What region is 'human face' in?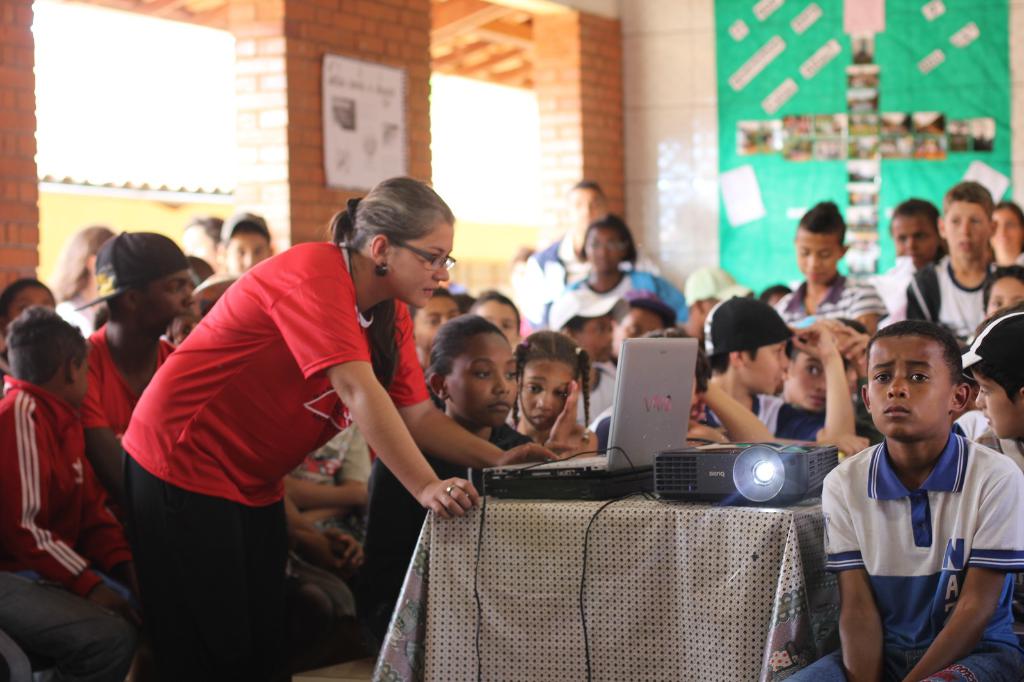
789,230,845,281.
